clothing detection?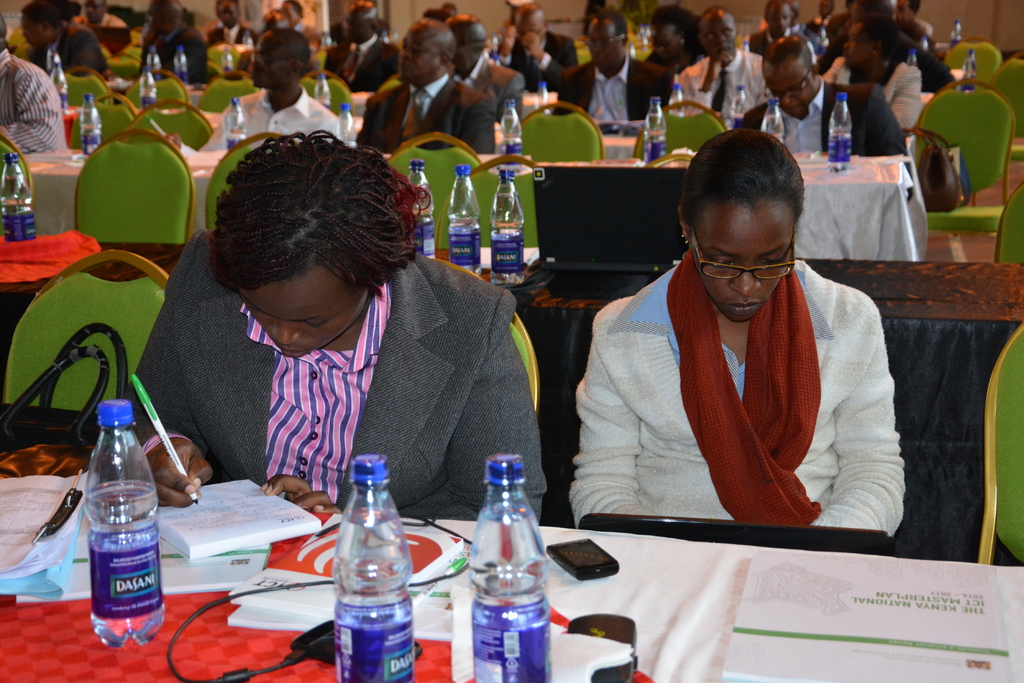
<region>820, 56, 942, 135</region>
